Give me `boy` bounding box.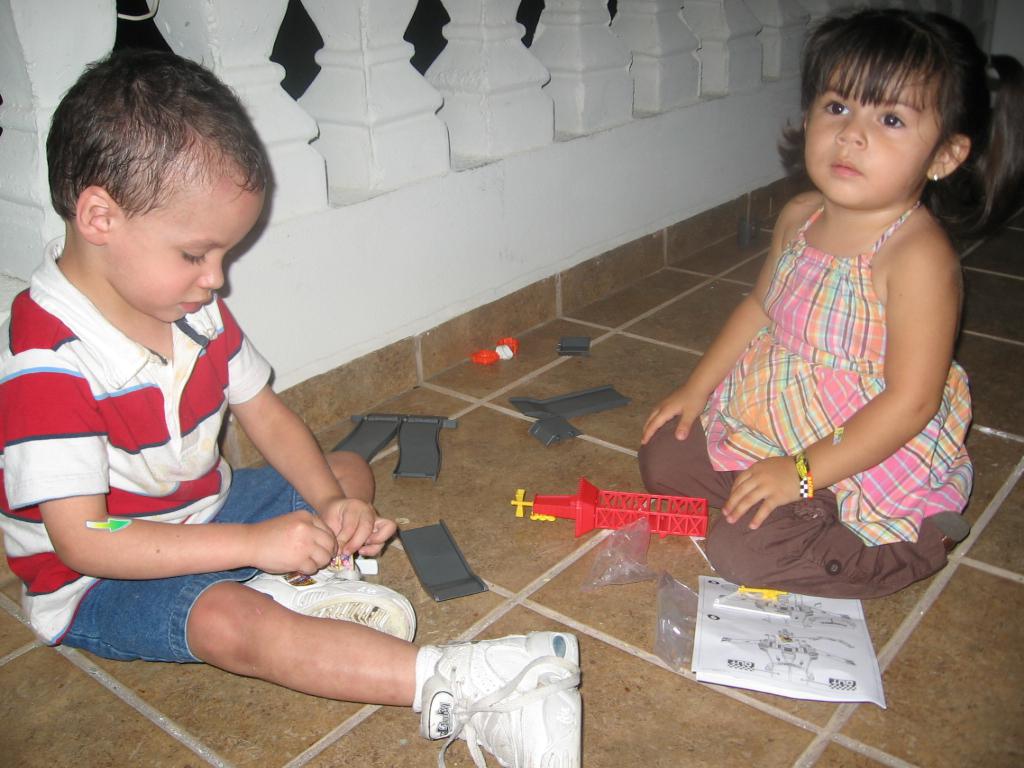
BBox(0, 49, 582, 767).
